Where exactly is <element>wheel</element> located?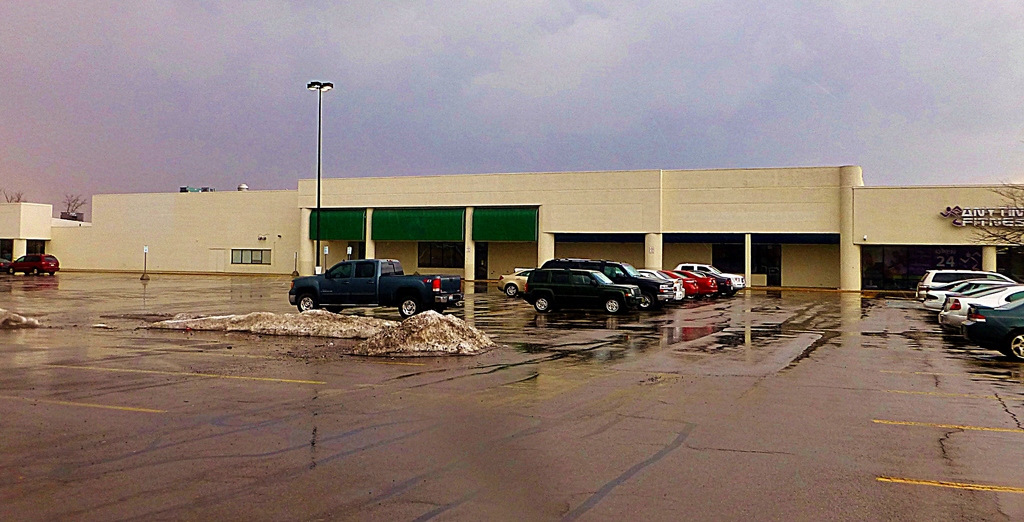
Its bounding box is detection(299, 293, 319, 313).
